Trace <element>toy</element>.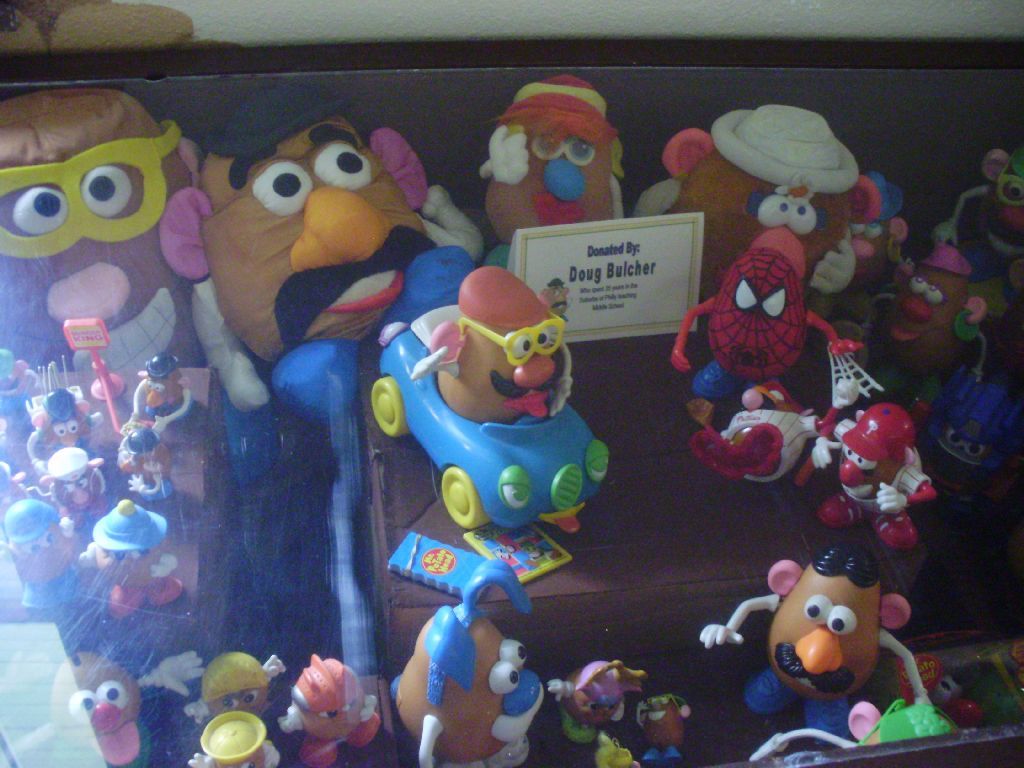
Traced to 73/492/179/626.
